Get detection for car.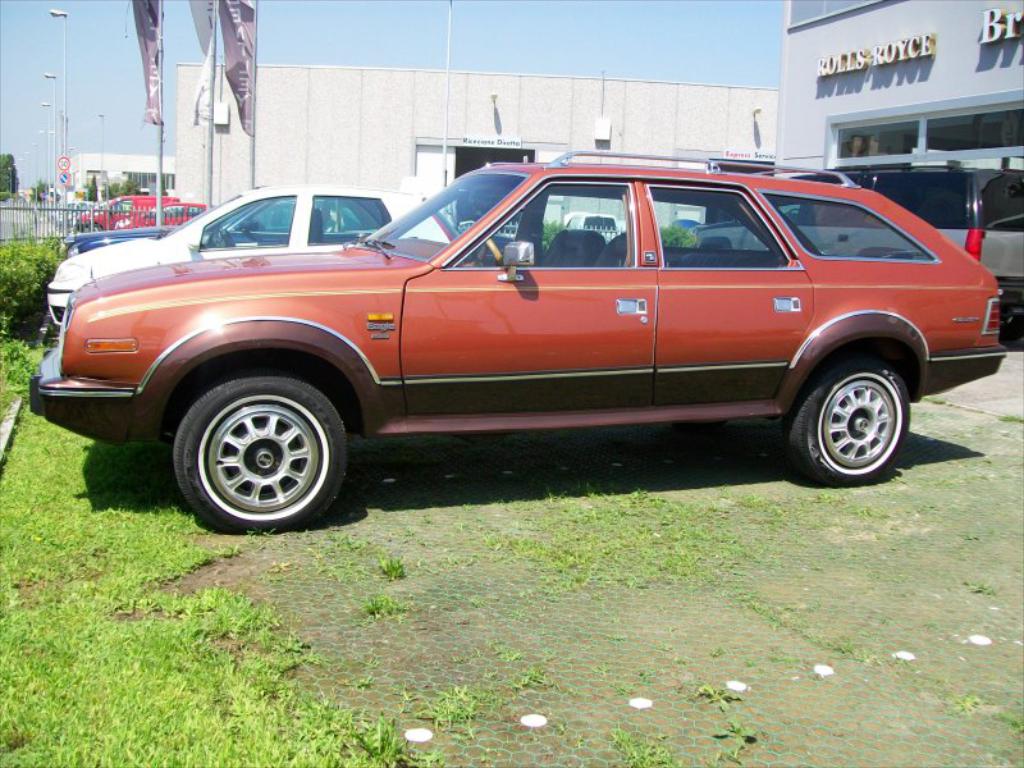
Detection: left=691, top=160, right=1023, bottom=337.
